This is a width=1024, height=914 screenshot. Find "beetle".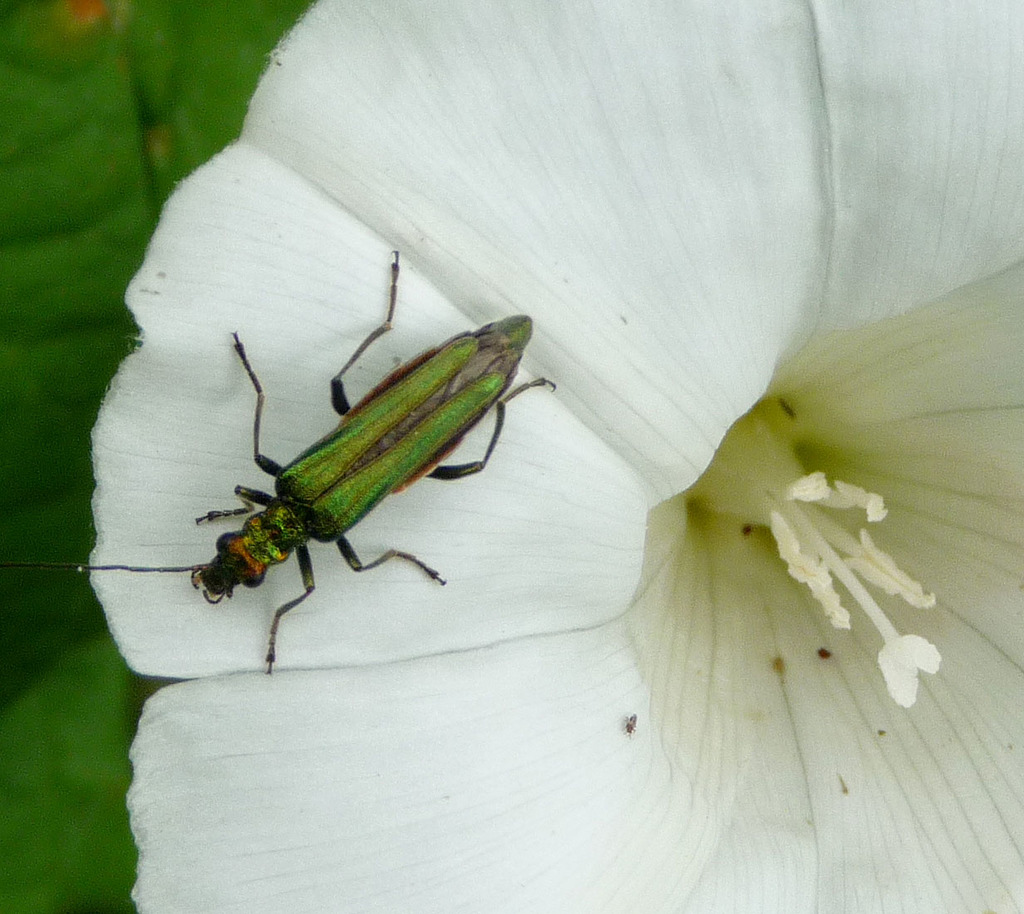
Bounding box: Rect(0, 248, 562, 685).
